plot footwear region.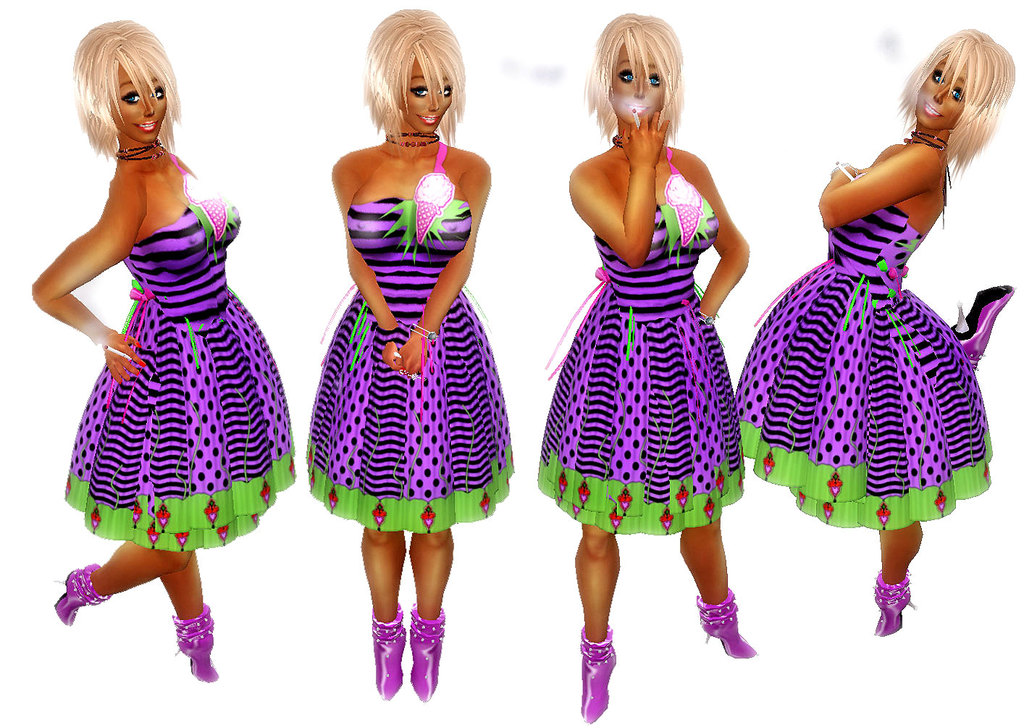
Plotted at (x1=868, y1=574, x2=914, y2=639).
